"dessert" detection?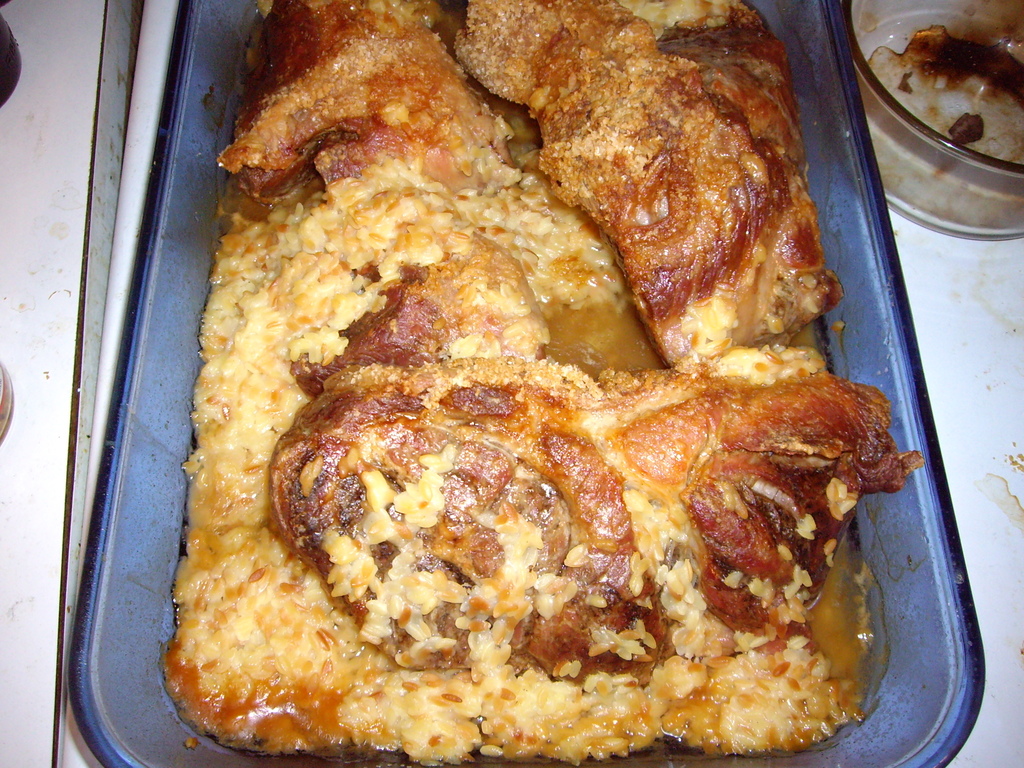
x1=867, y1=17, x2=1023, y2=149
